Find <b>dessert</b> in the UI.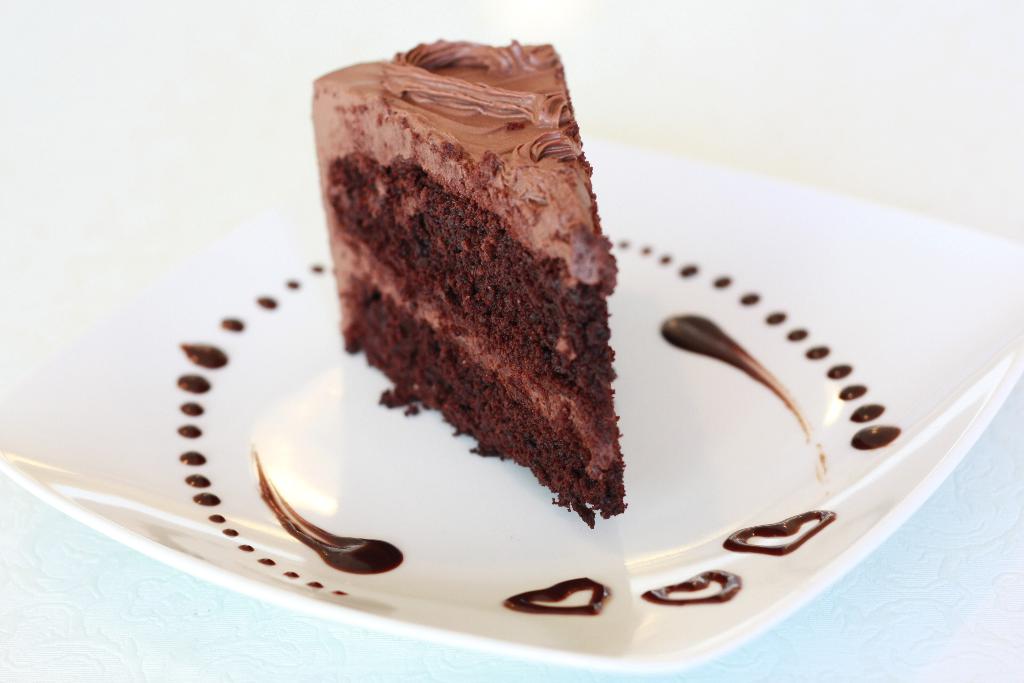
UI element at <region>311, 39, 616, 527</region>.
